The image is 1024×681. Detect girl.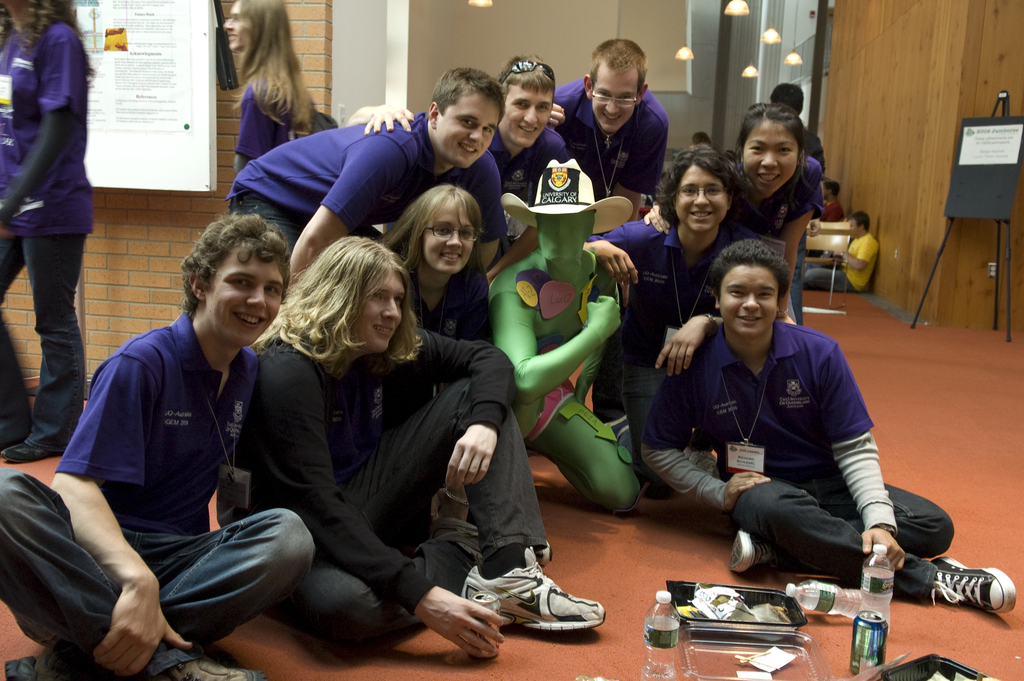
Detection: Rect(380, 180, 492, 434).
